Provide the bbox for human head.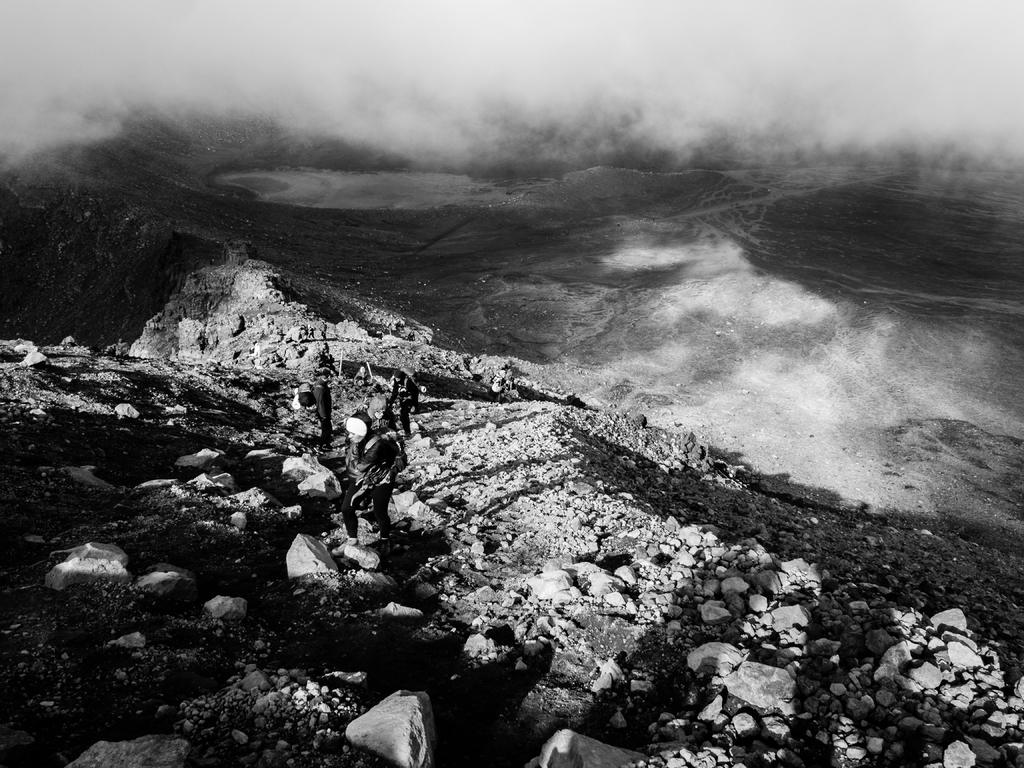
detection(367, 397, 387, 420).
